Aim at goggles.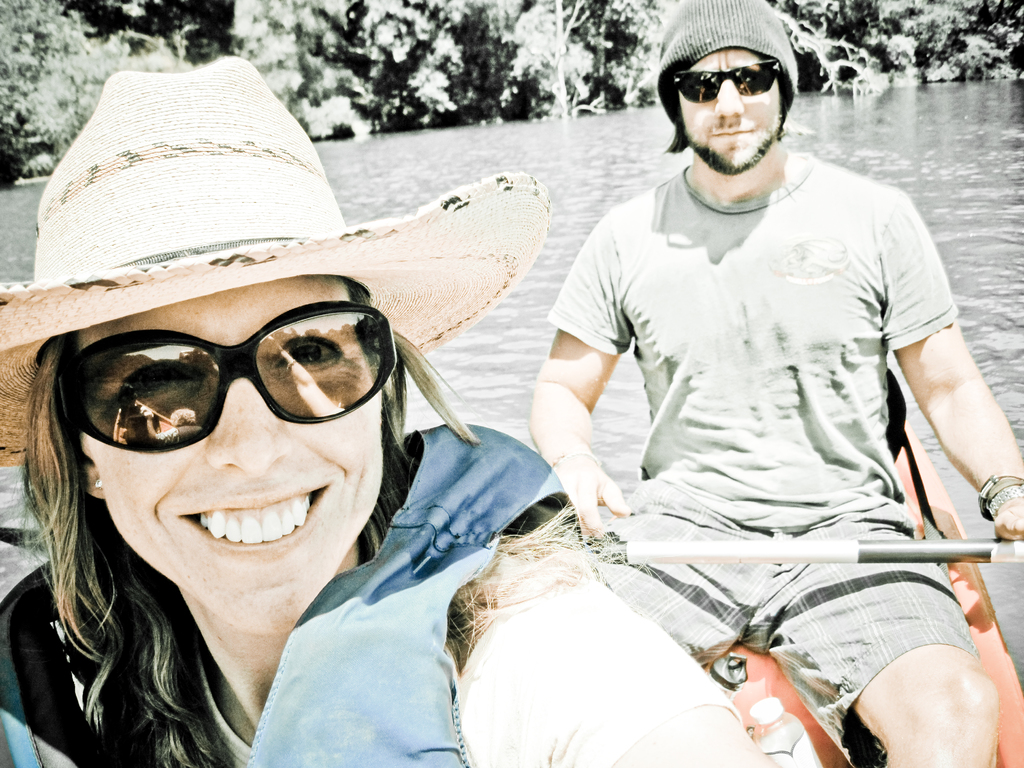
Aimed at <region>662, 54, 783, 106</region>.
